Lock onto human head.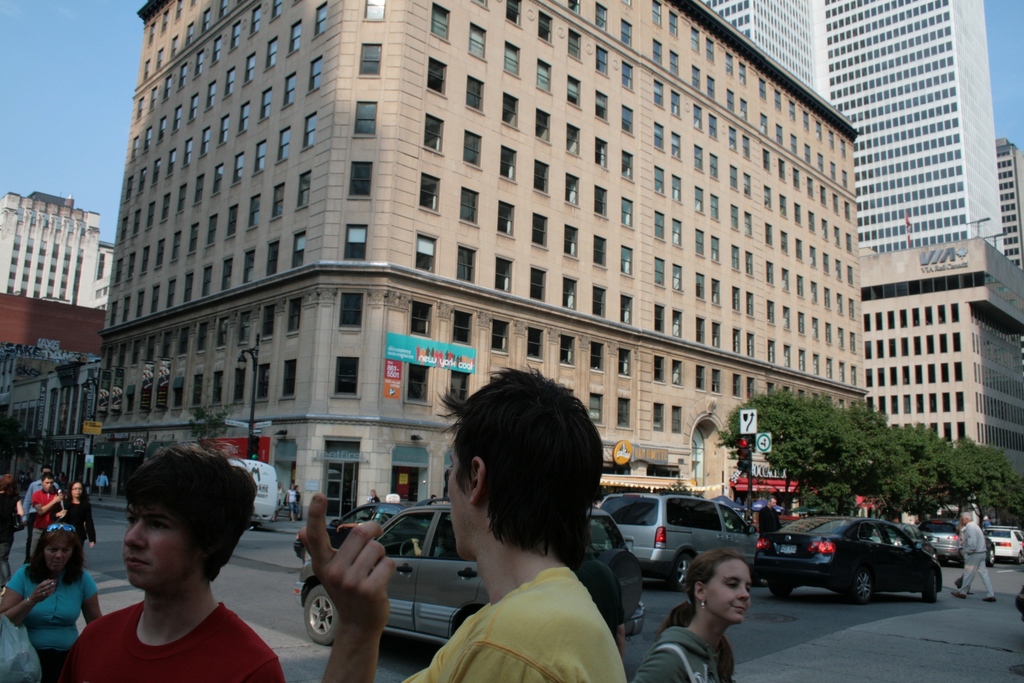
Locked: {"left": 960, "top": 511, "right": 973, "bottom": 524}.
